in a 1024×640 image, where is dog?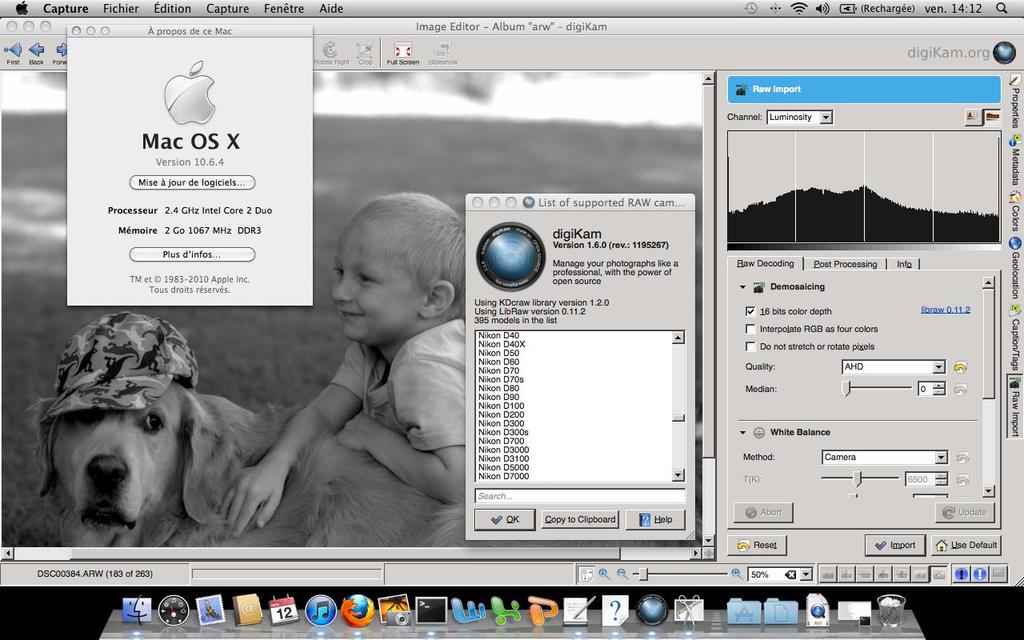
select_region(22, 378, 650, 546).
